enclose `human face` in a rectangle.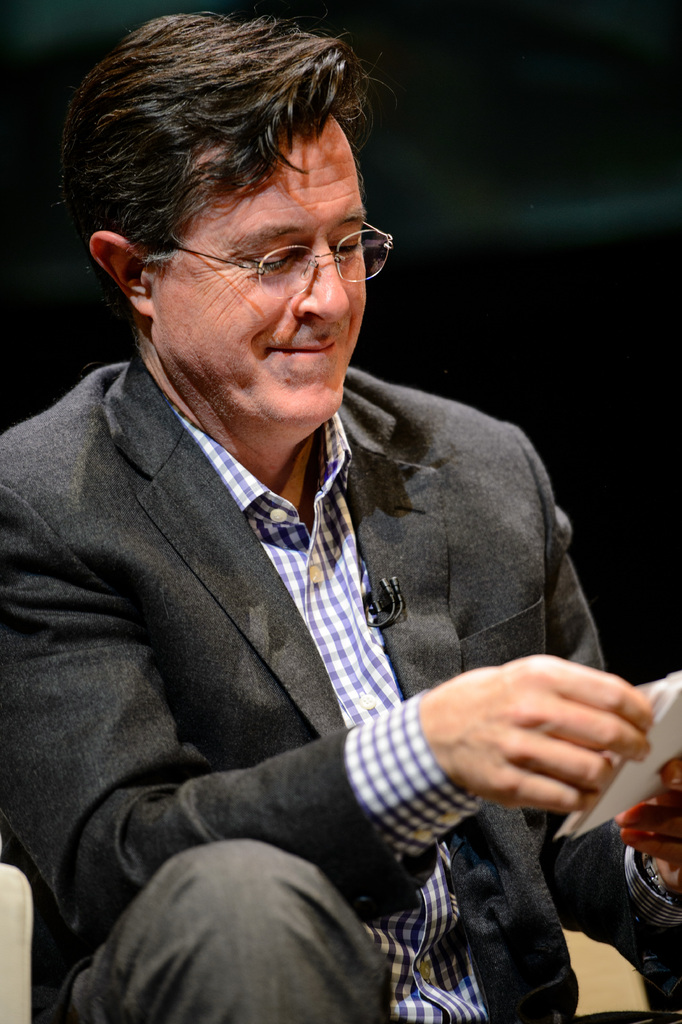
bbox(153, 111, 363, 420).
